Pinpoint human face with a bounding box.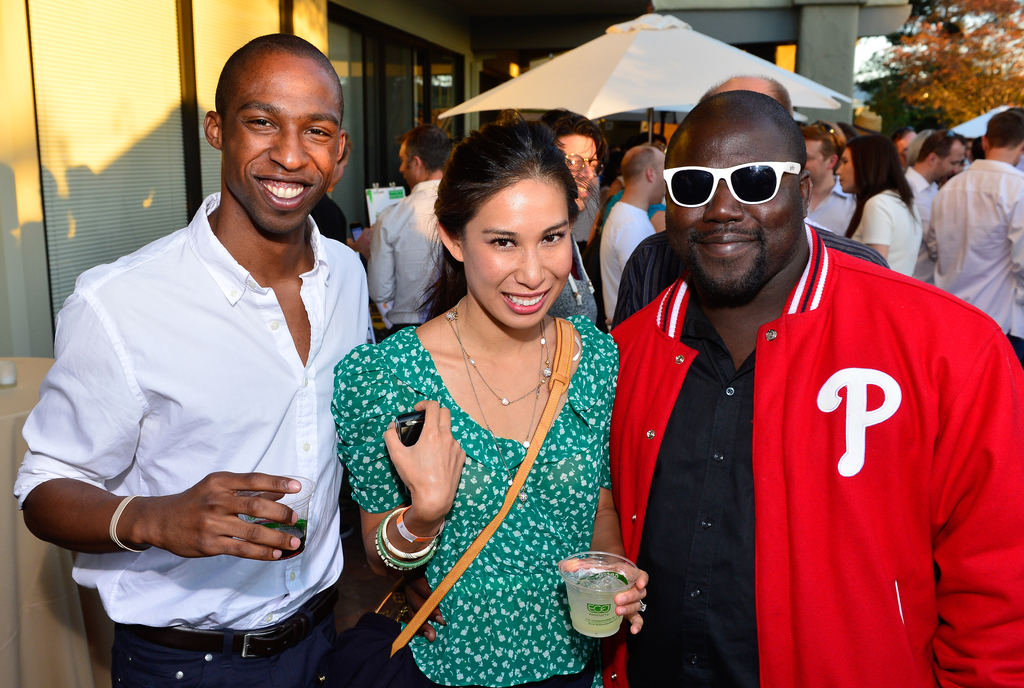
[936, 141, 970, 187].
